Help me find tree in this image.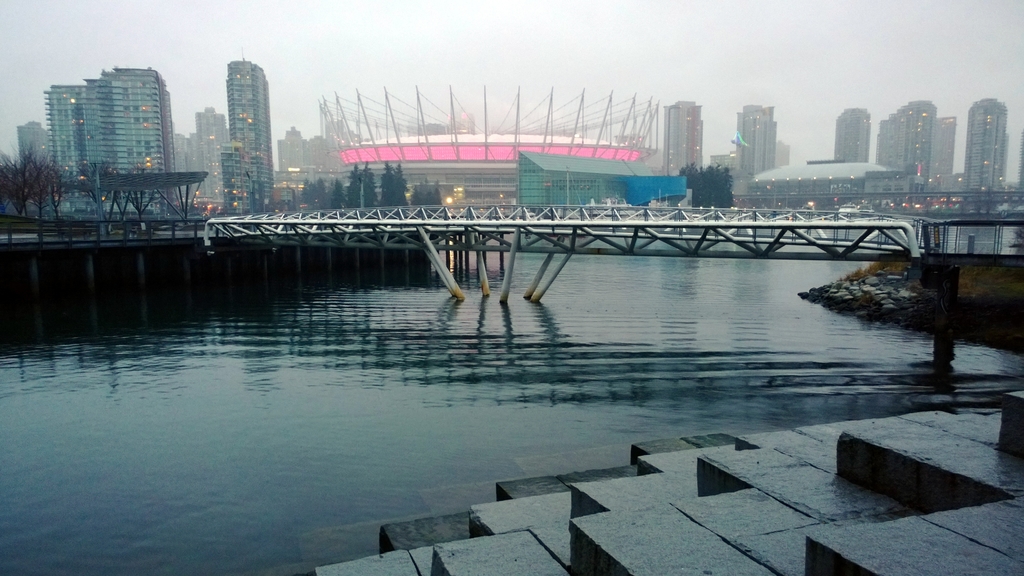
Found it: <region>112, 169, 134, 232</region>.
